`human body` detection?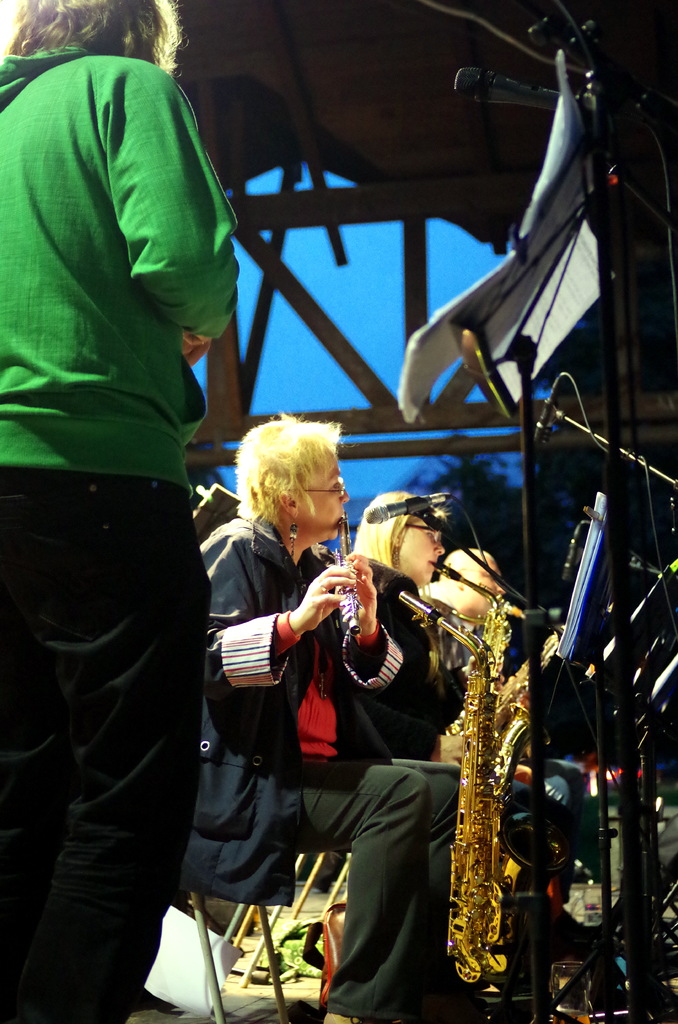
x1=20 y1=0 x2=226 y2=1023
